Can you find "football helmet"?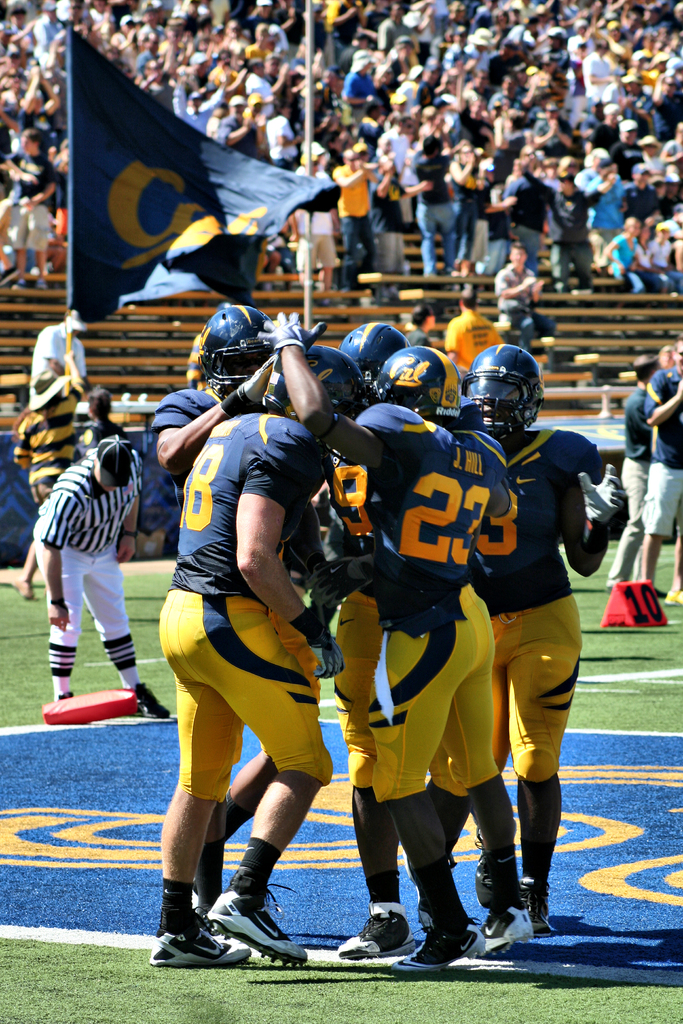
Yes, bounding box: (194,306,275,388).
